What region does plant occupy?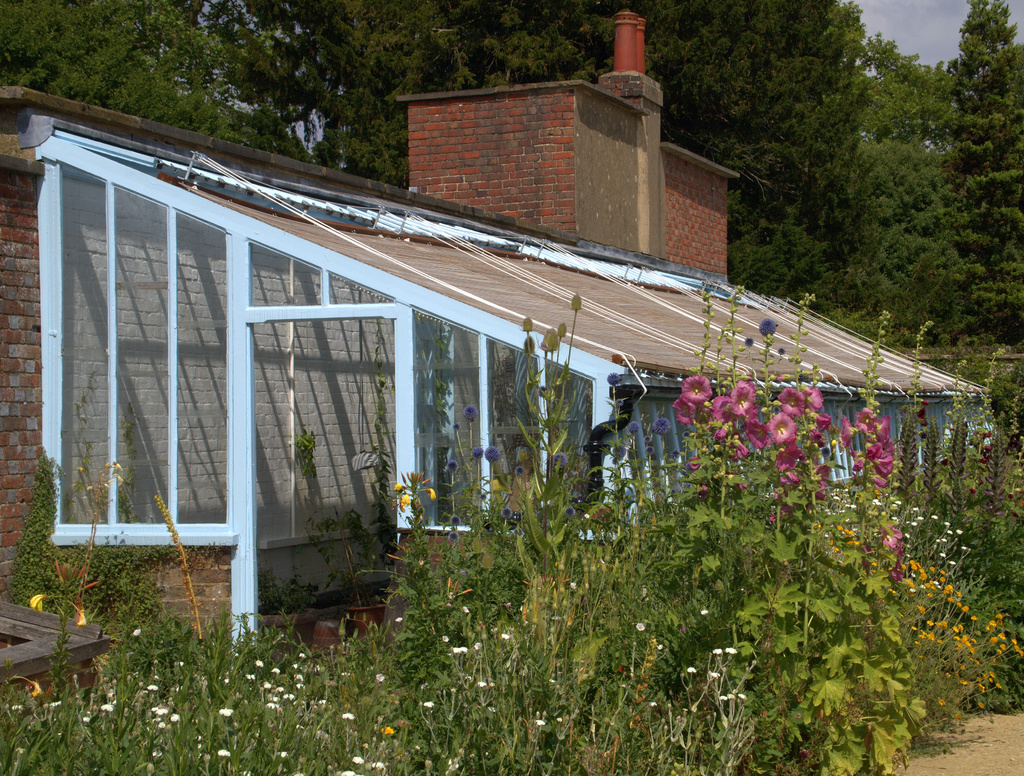
x1=26, y1=451, x2=131, y2=695.
